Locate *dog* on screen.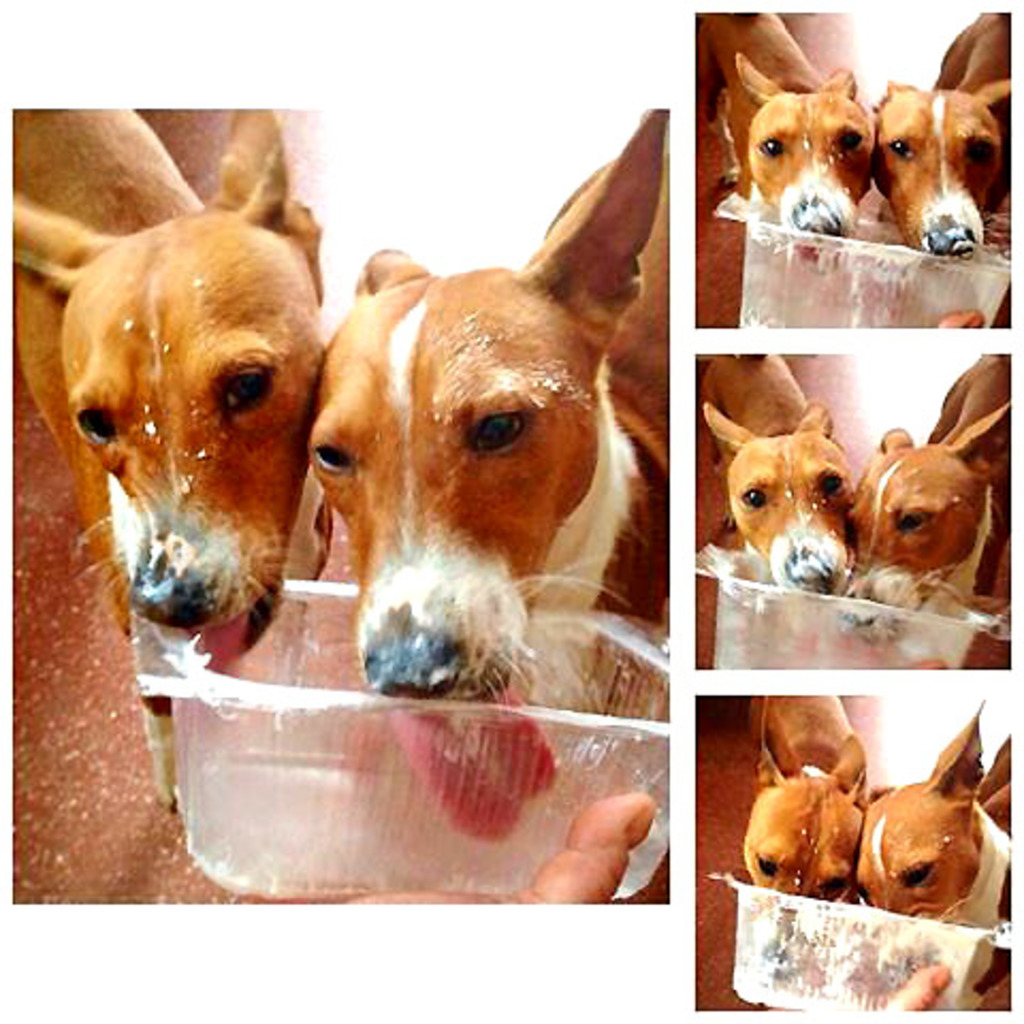
On screen at (0,85,337,815).
